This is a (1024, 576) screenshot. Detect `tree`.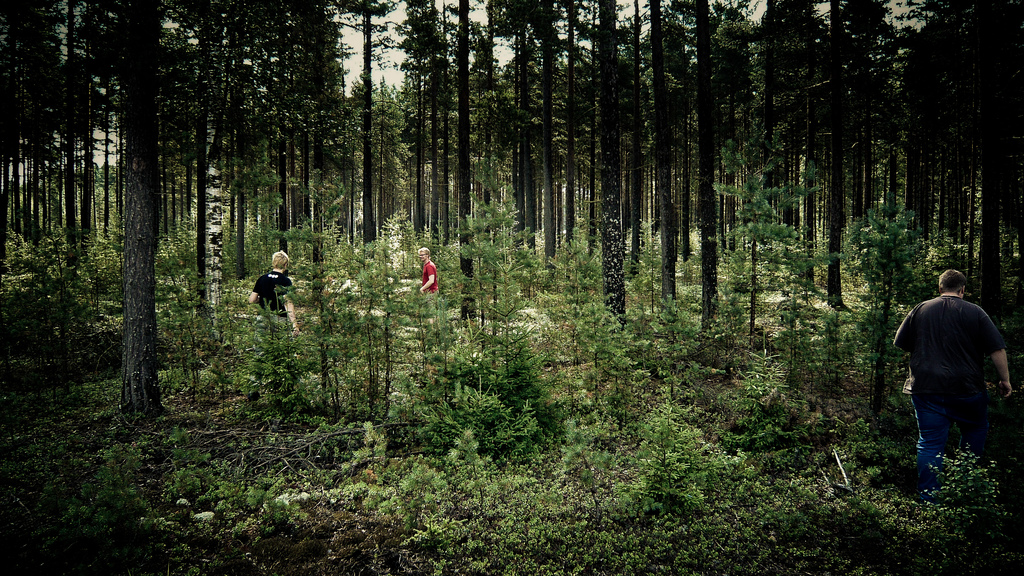
483 0 690 472.
